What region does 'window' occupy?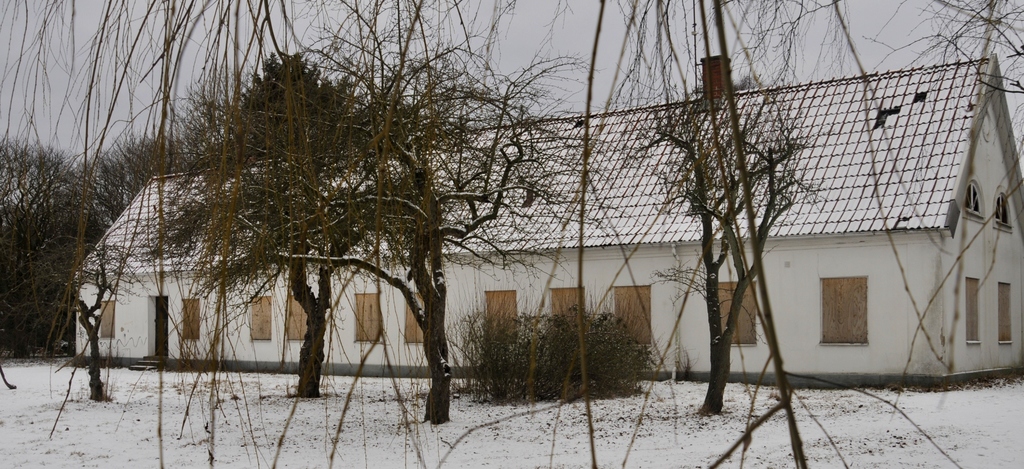
x1=548, y1=284, x2=582, y2=324.
